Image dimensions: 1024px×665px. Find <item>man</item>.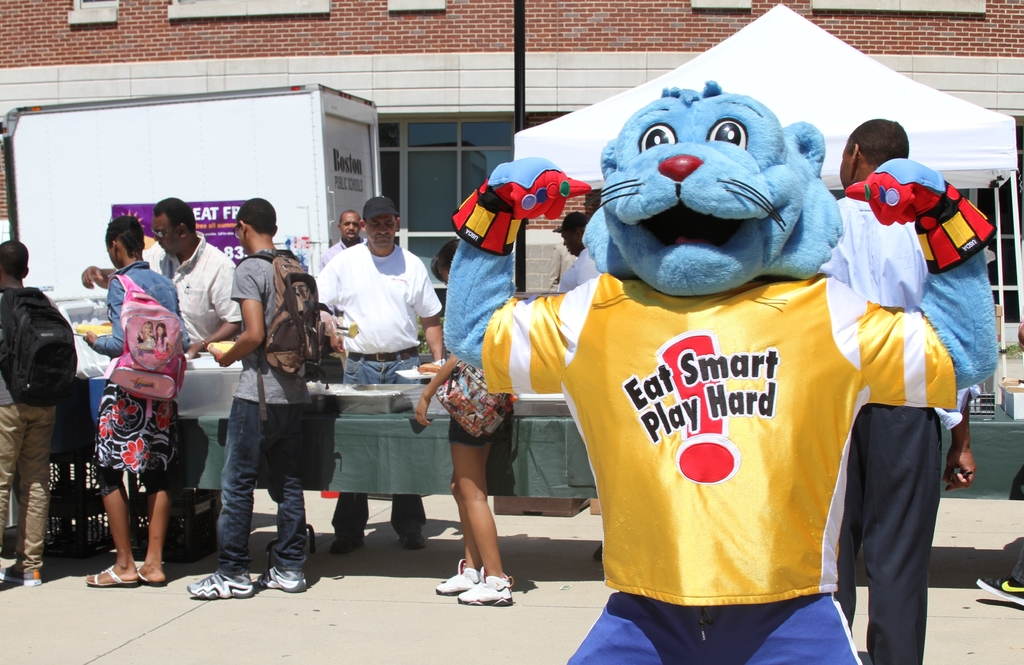
x1=190 y1=200 x2=309 y2=602.
